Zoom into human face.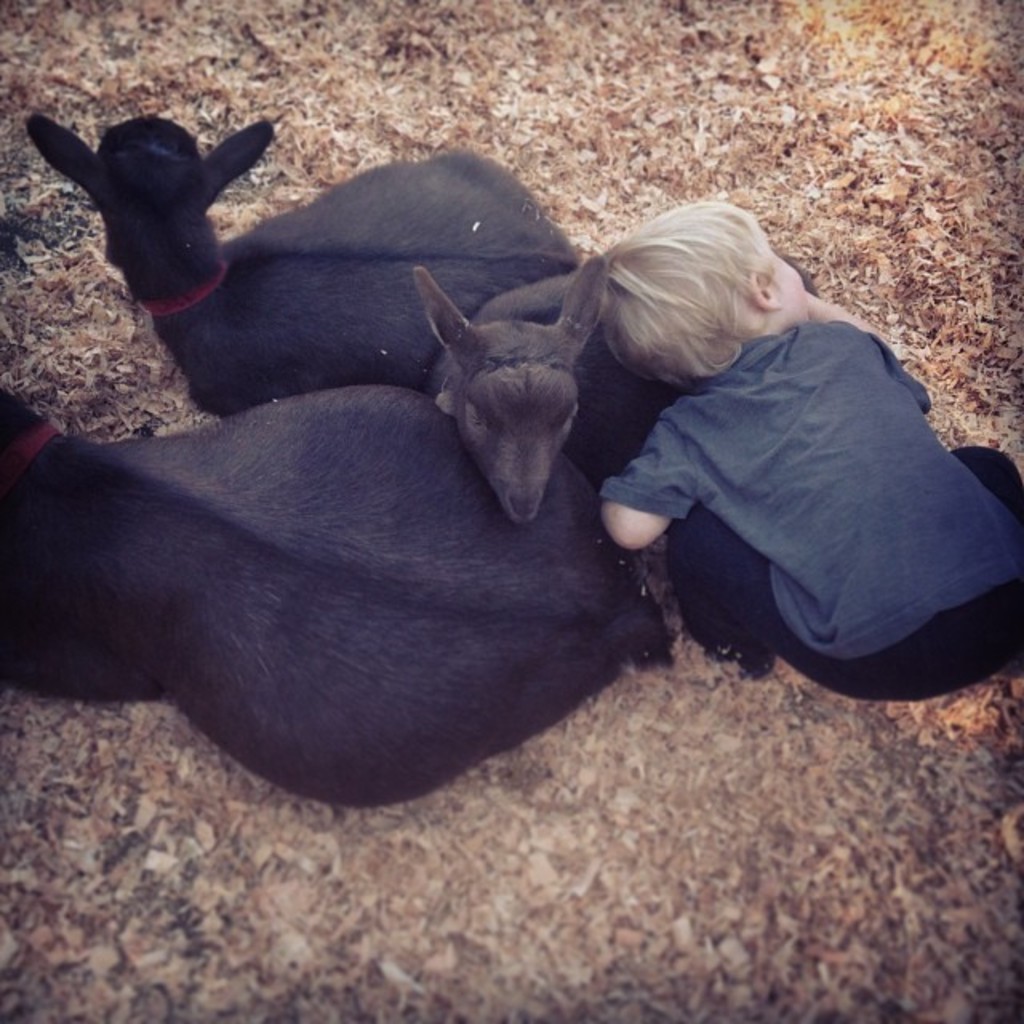
Zoom target: {"left": 778, "top": 250, "right": 808, "bottom": 322}.
